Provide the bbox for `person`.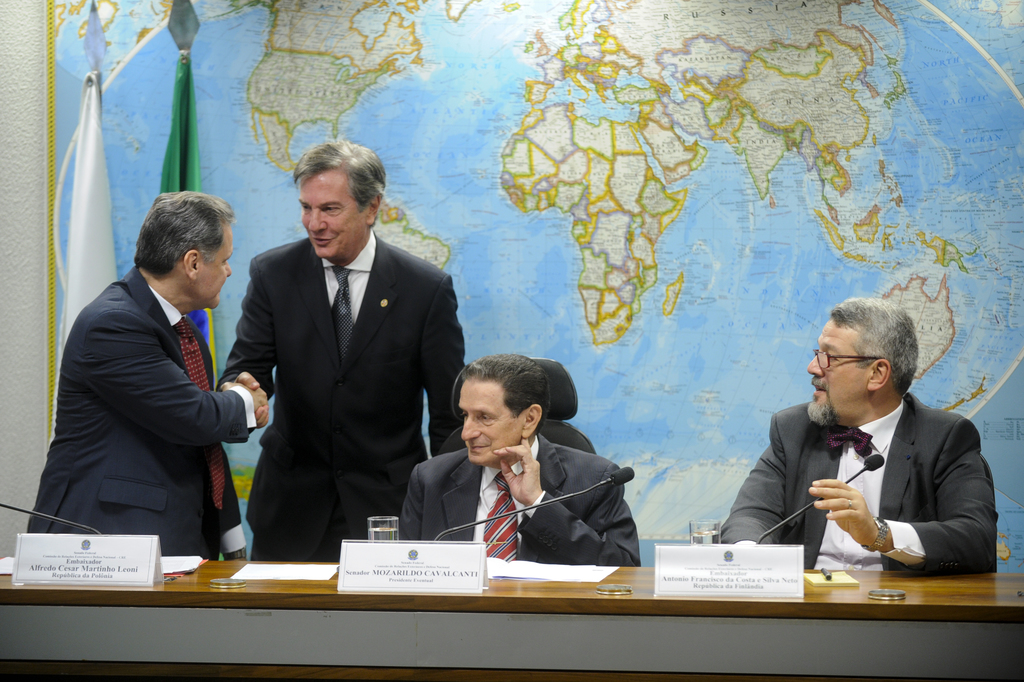
bbox=[209, 135, 472, 567].
